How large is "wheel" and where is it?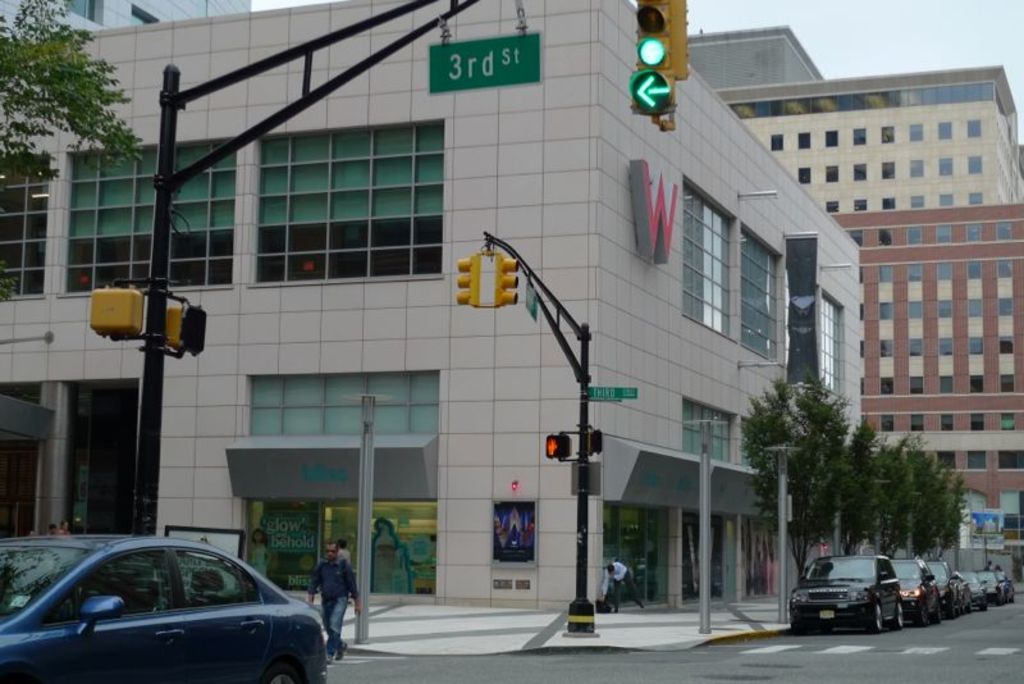
Bounding box: [x1=870, y1=602, x2=891, y2=635].
